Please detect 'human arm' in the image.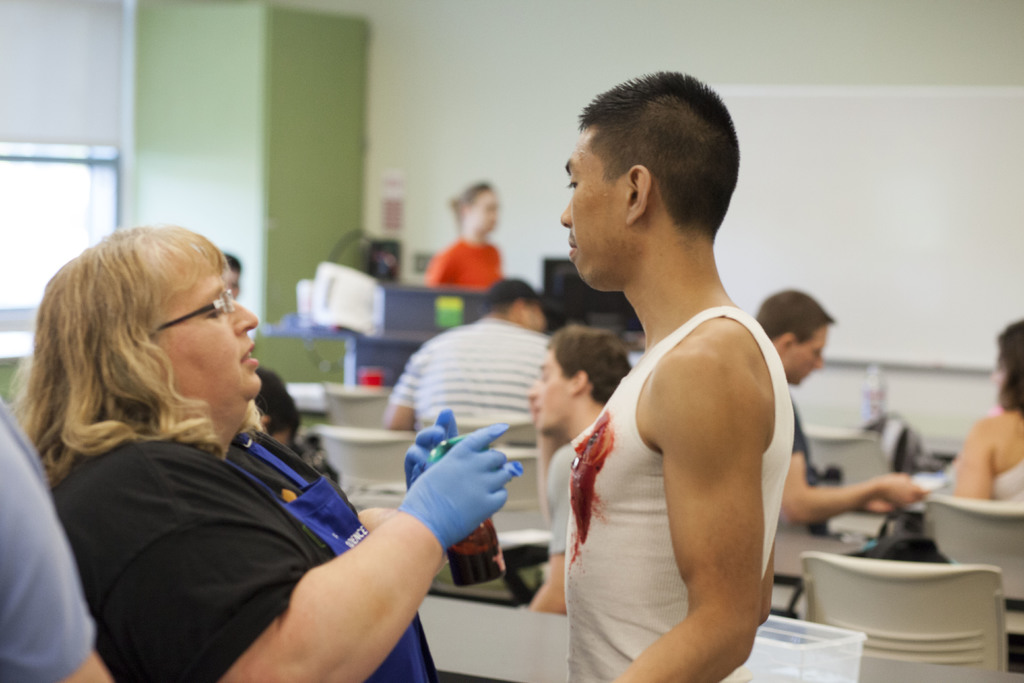
x1=856, y1=498, x2=900, y2=514.
